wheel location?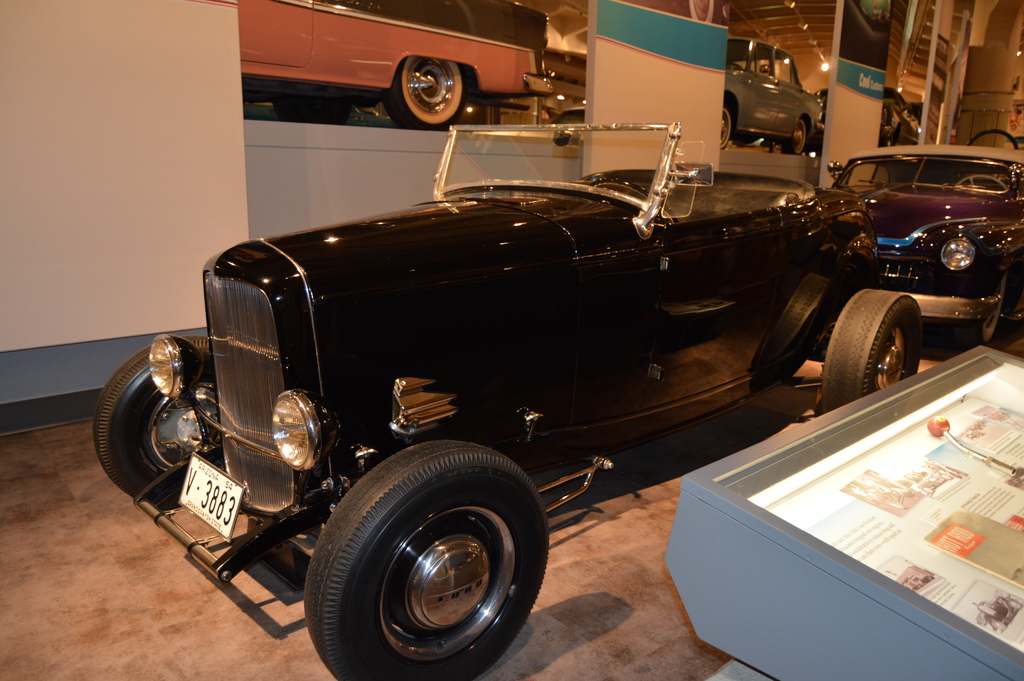
l=783, t=120, r=803, b=152
